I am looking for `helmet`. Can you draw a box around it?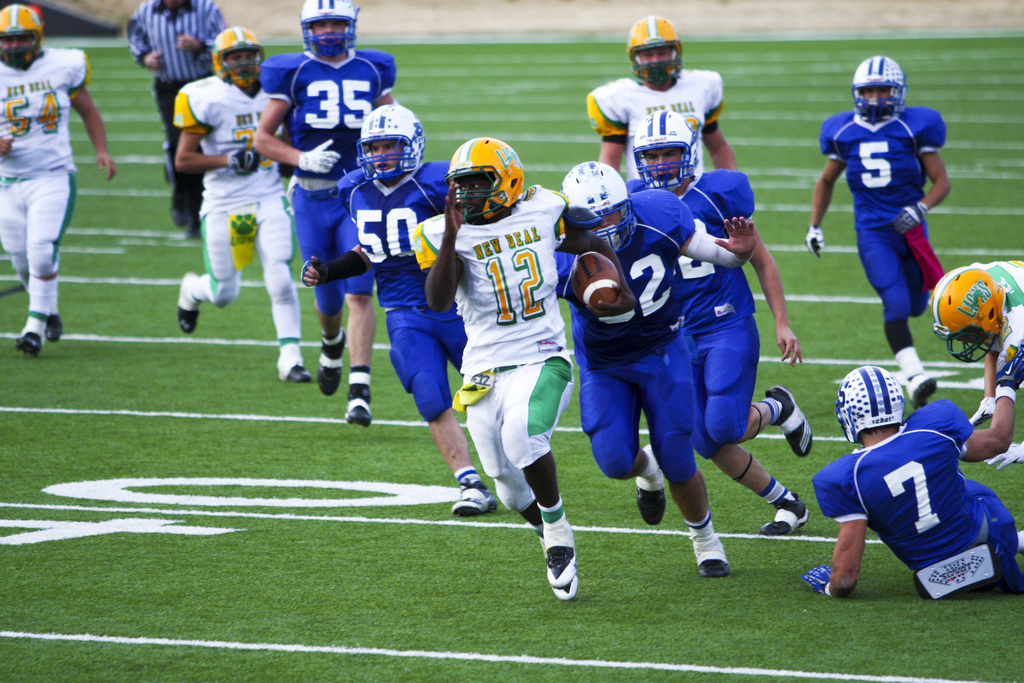
Sure, the bounding box is pyautogui.locateOnScreen(930, 262, 1006, 365).
